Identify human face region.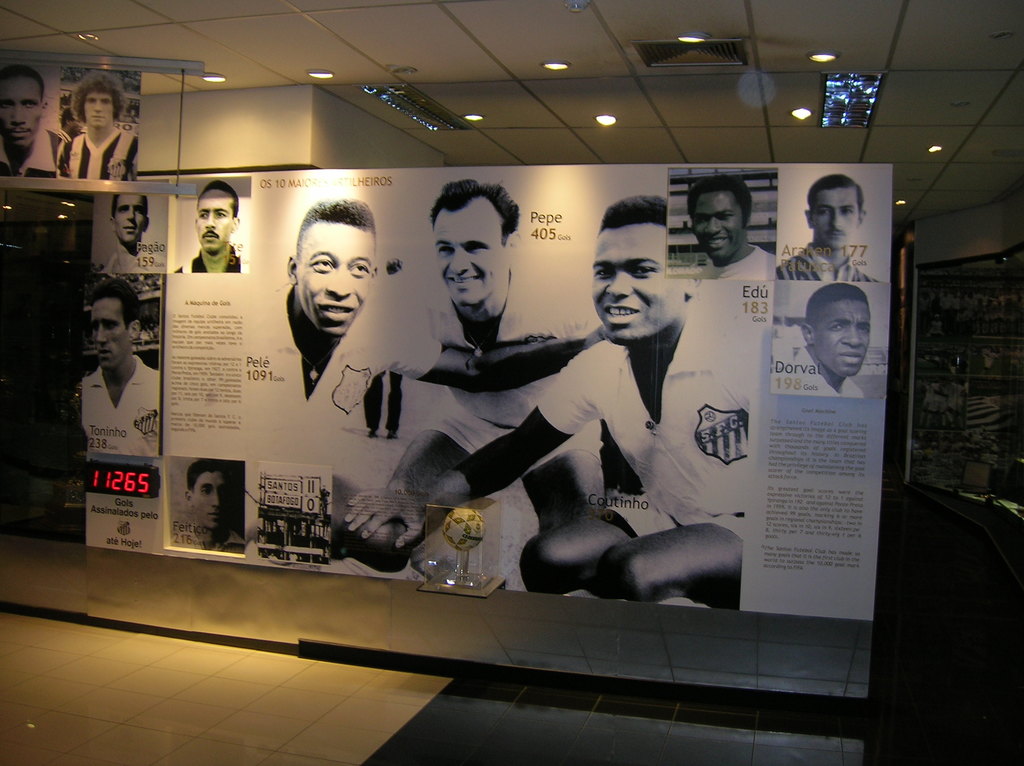
Region: (x1=198, y1=190, x2=234, y2=251).
